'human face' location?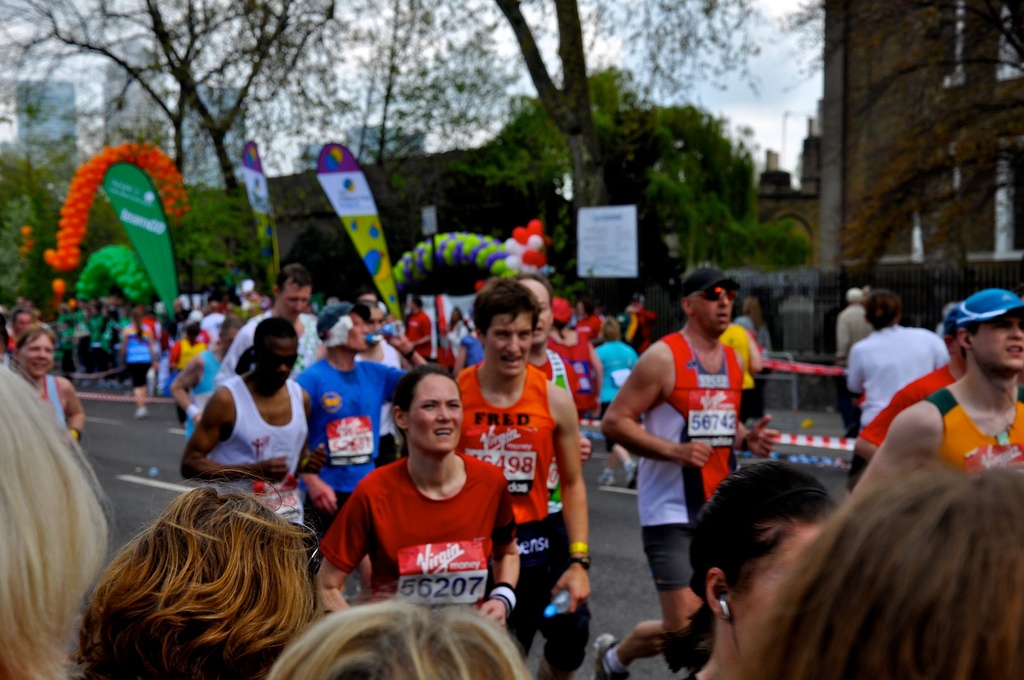
[490,315,534,375]
